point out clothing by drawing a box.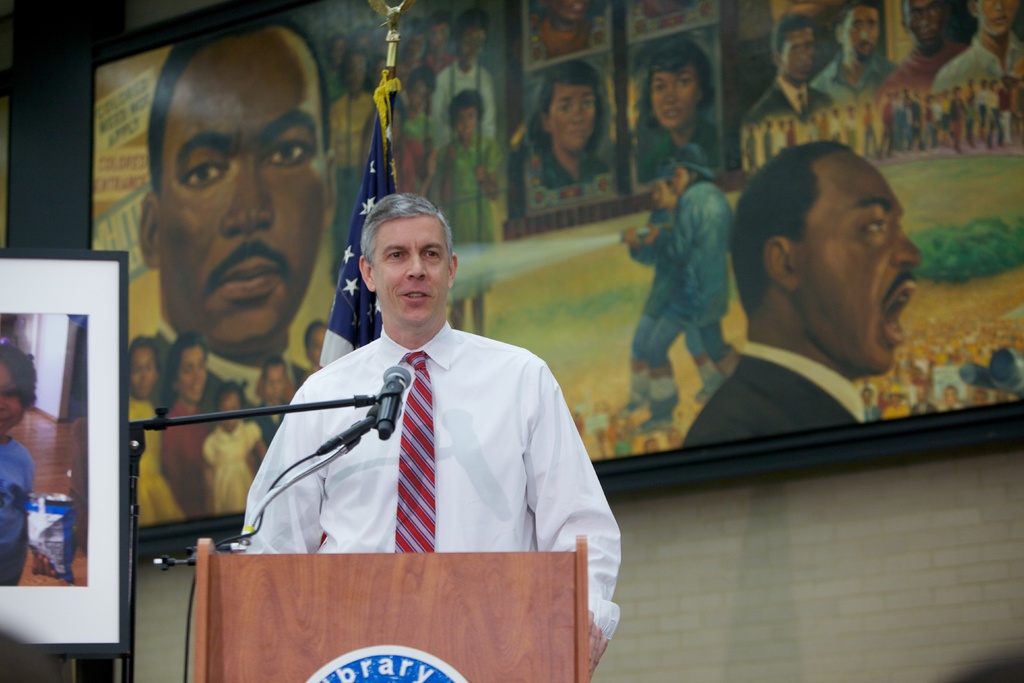
632 175 731 366.
